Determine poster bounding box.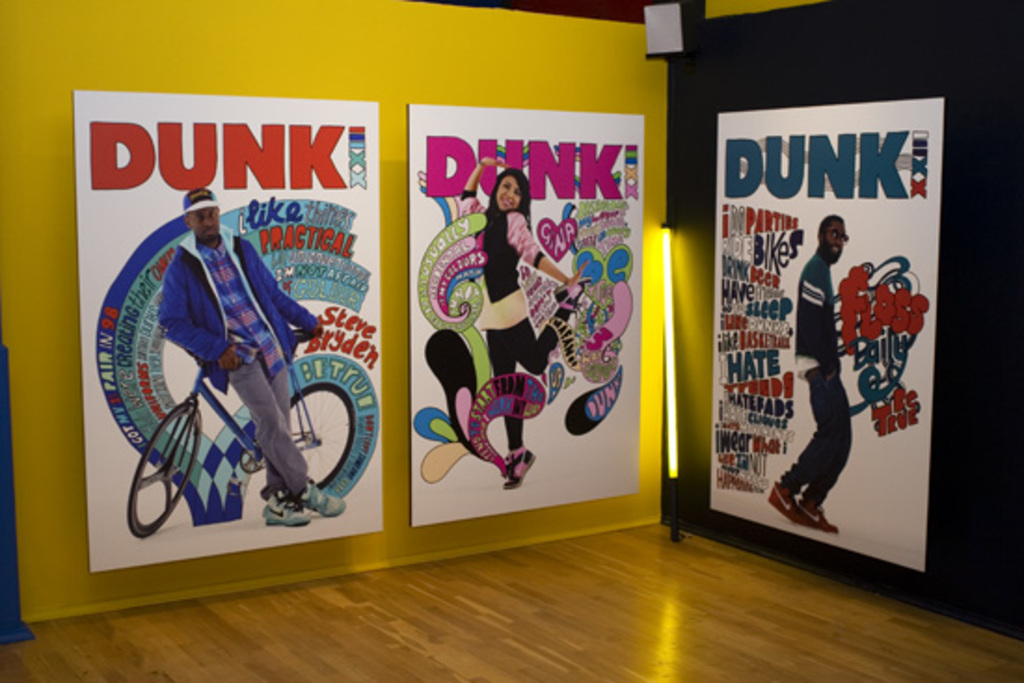
Determined: detection(709, 91, 948, 569).
